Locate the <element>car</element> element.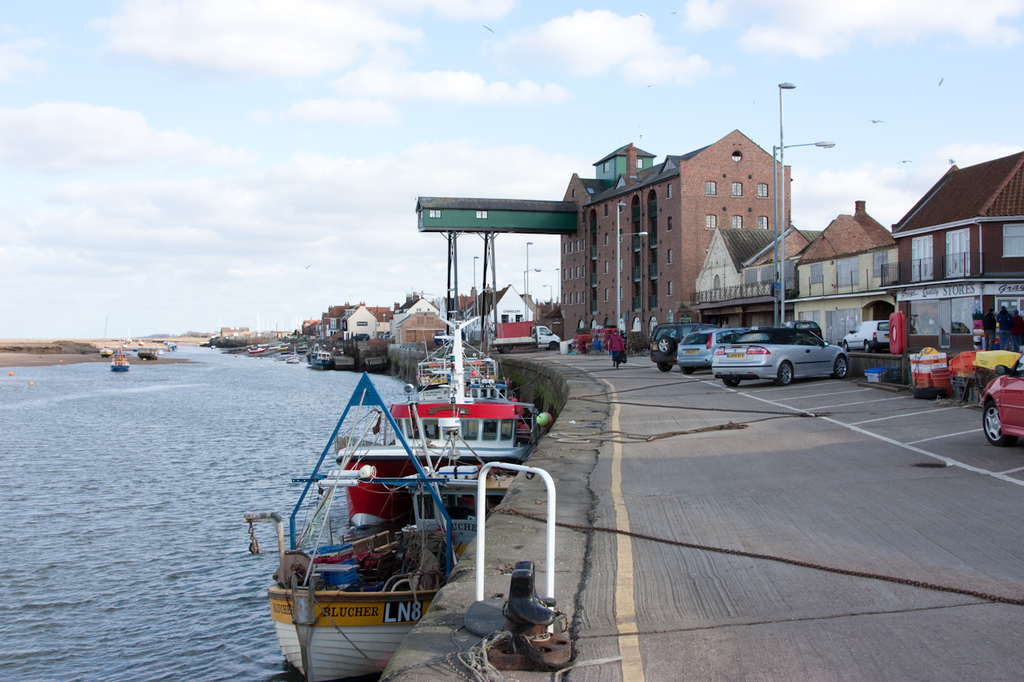
Element bbox: locate(676, 329, 746, 376).
